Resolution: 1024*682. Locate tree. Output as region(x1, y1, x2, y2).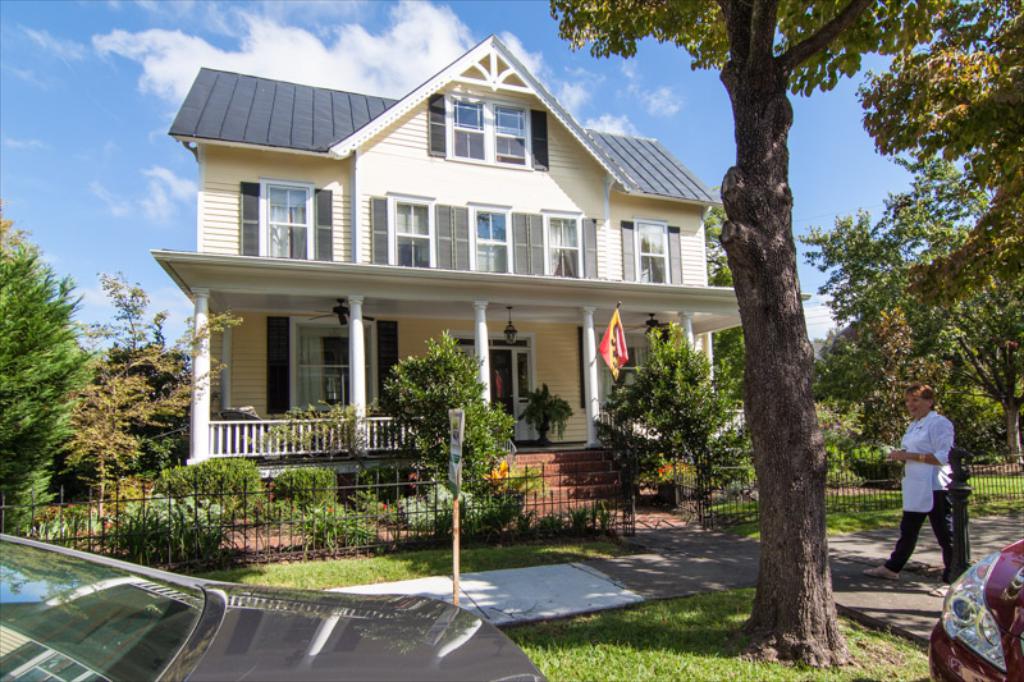
region(380, 330, 517, 502).
